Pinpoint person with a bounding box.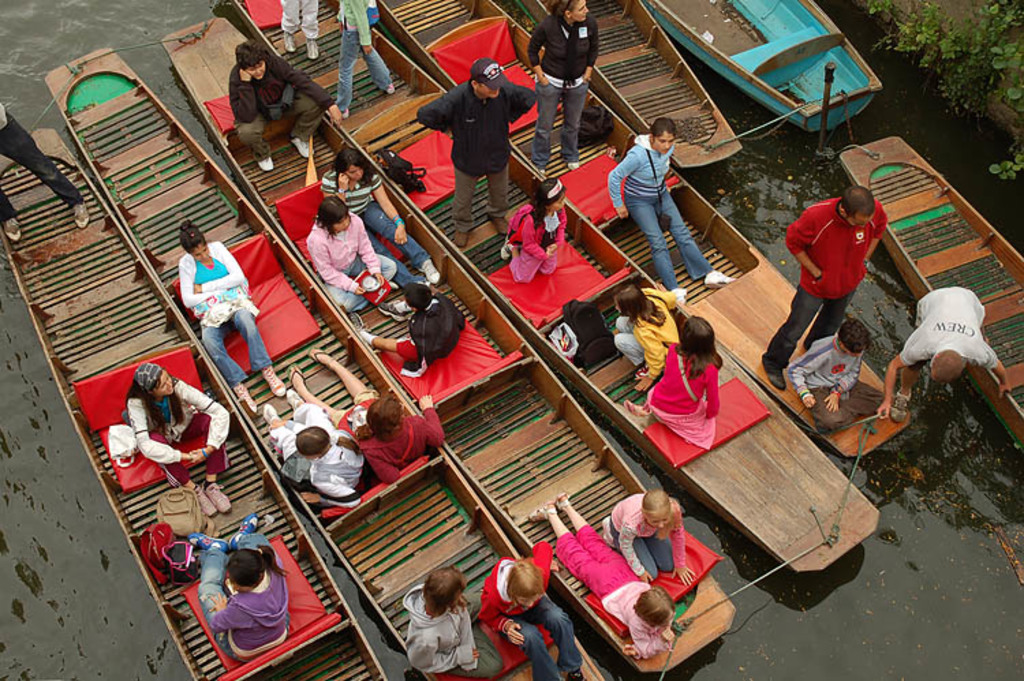
detection(752, 187, 889, 386).
